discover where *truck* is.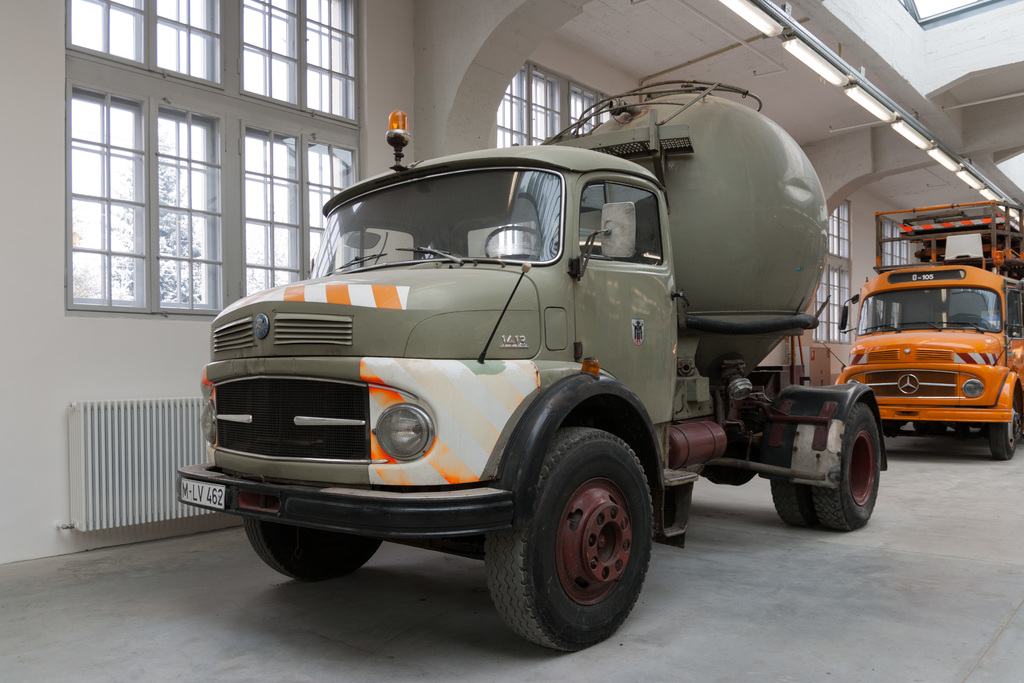
Discovered at 834:199:1023:466.
